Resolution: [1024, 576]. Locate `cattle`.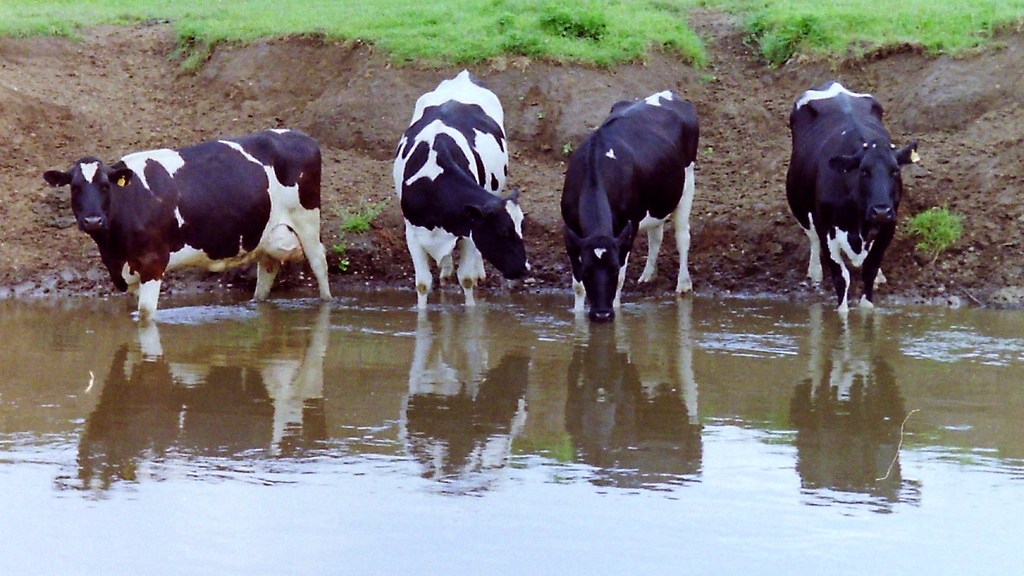
bbox=(56, 129, 321, 326).
